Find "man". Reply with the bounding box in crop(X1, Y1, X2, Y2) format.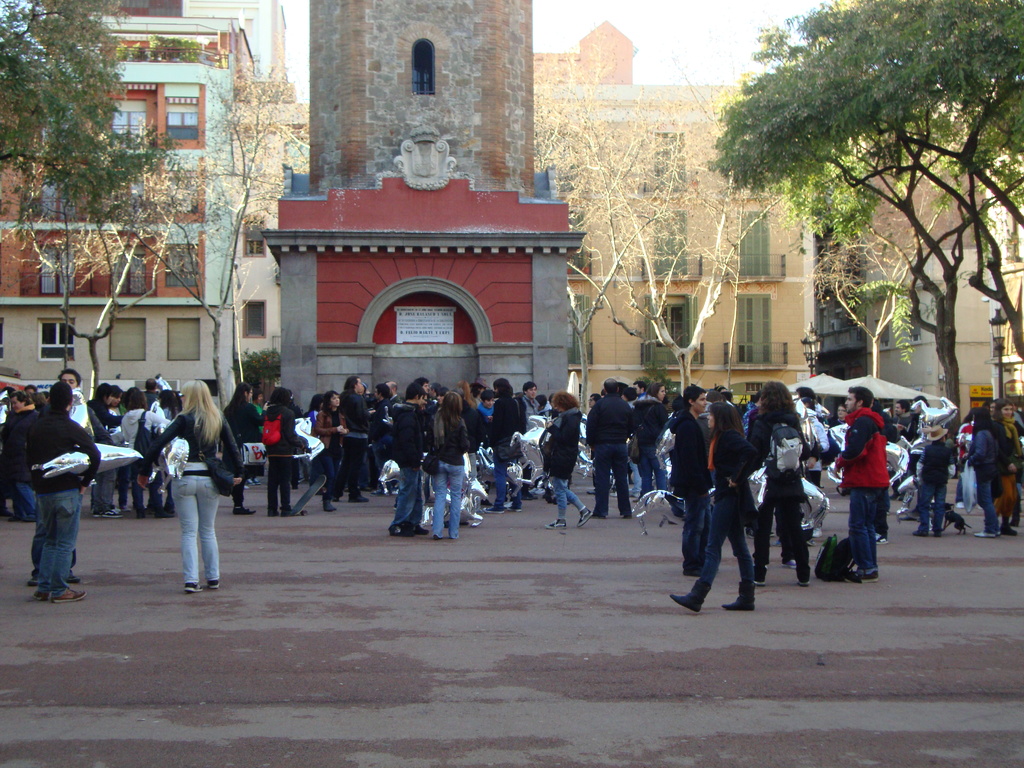
crop(20, 378, 102, 606).
